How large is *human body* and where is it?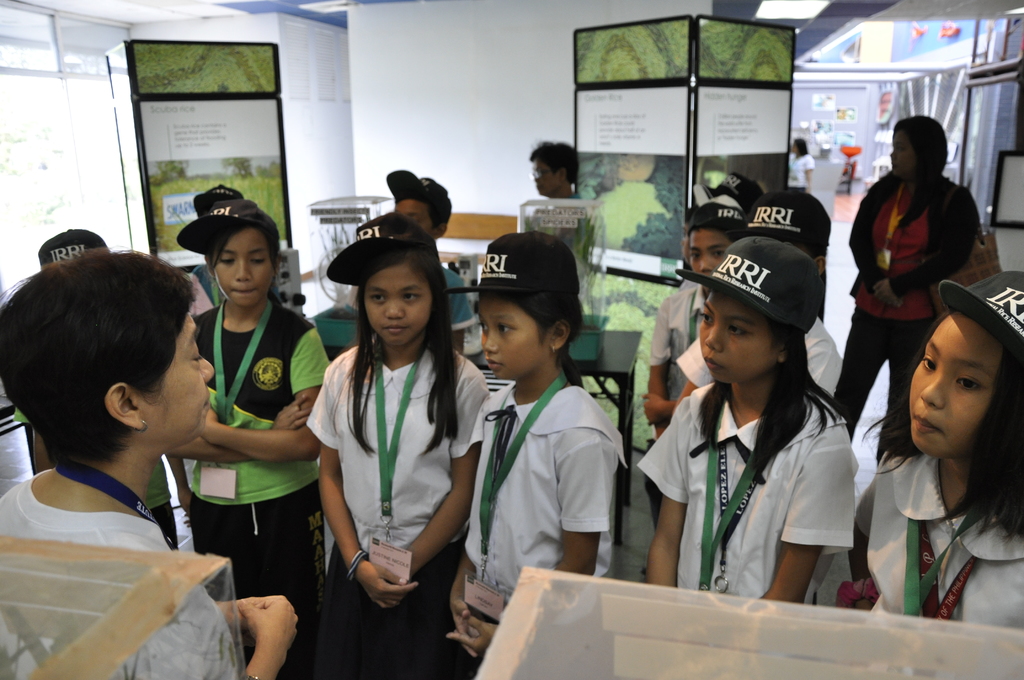
Bounding box: pyautogui.locateOnScreen(0, 465, 300, 679).
